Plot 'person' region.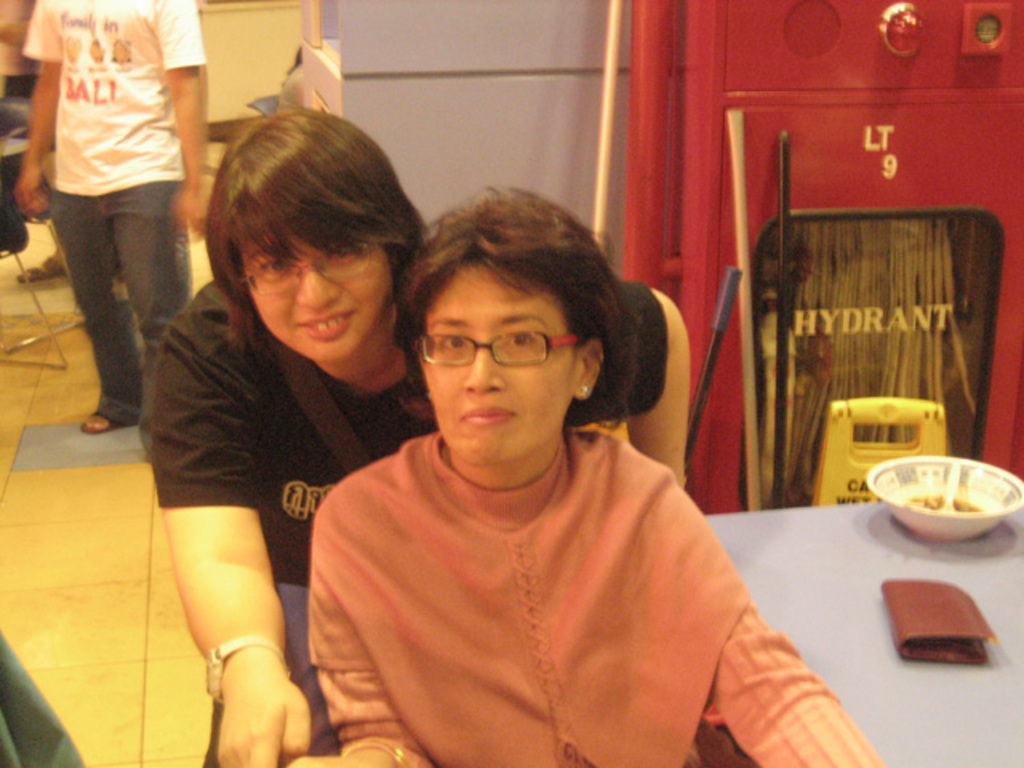
Plotted at 10 0 203 430.
